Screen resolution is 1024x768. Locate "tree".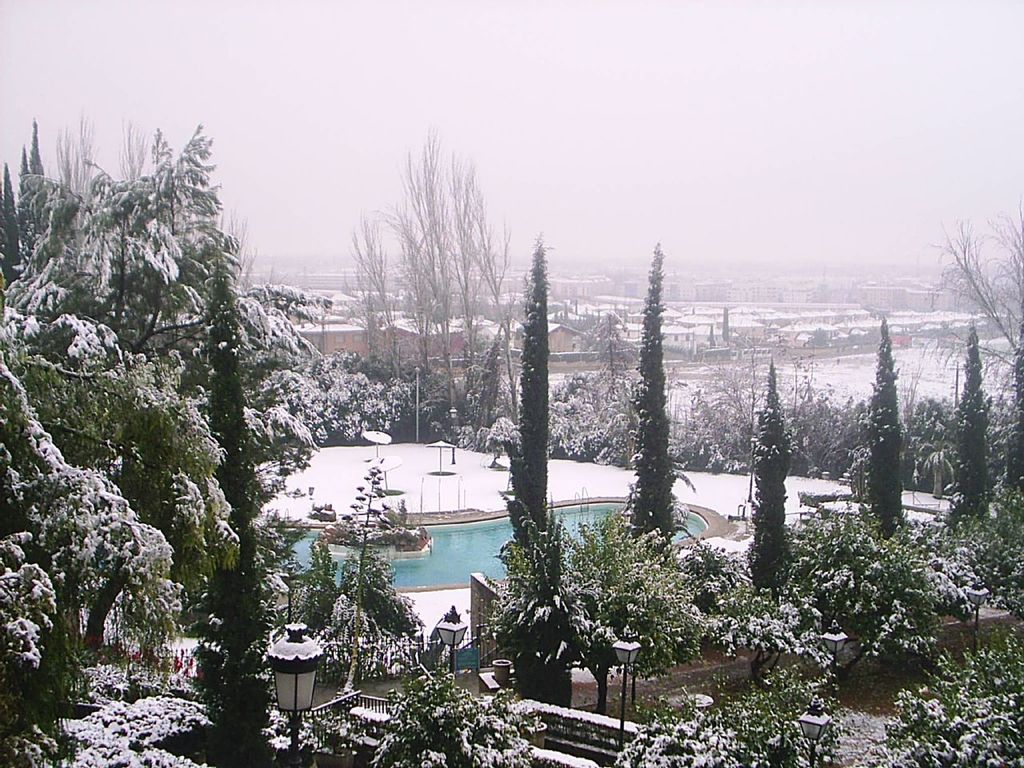
left=295, top=341, right=395, bottom=443.
